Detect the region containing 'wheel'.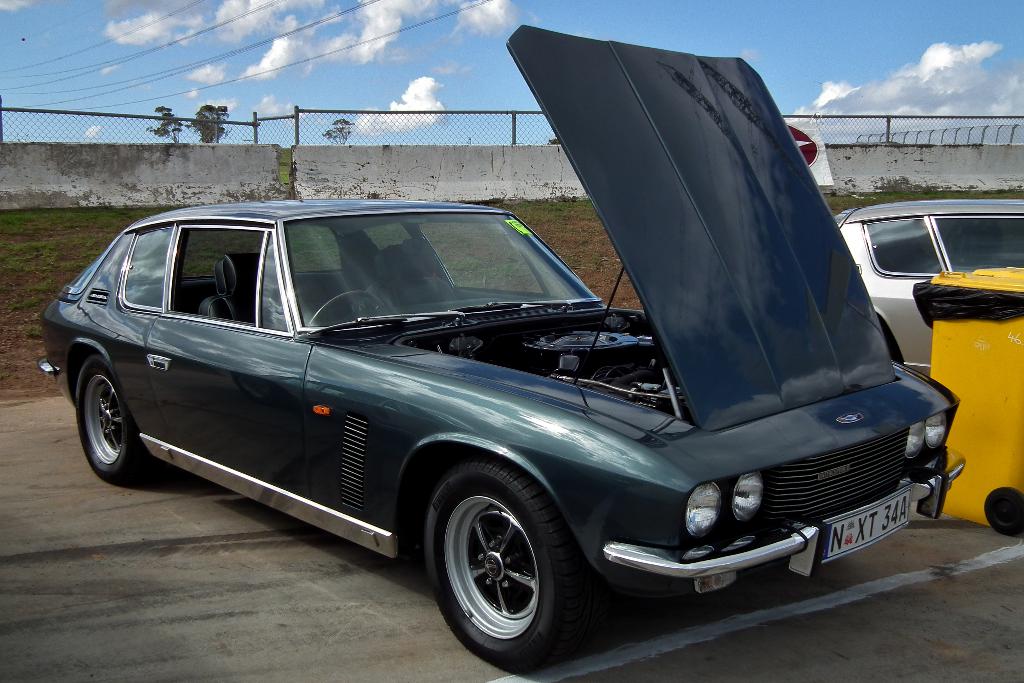
{"x1": 79, "y1": 352, "x2": 150, "y2": 481}.
